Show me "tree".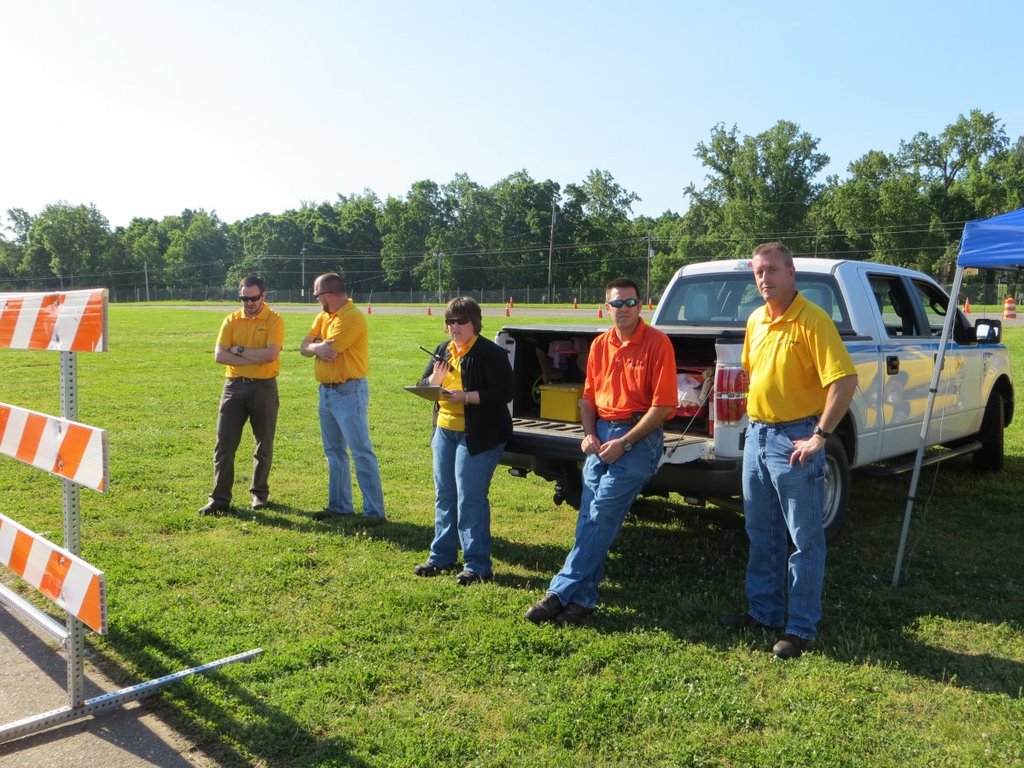
"tree" is here: locate(0, 208, 30, 282).
